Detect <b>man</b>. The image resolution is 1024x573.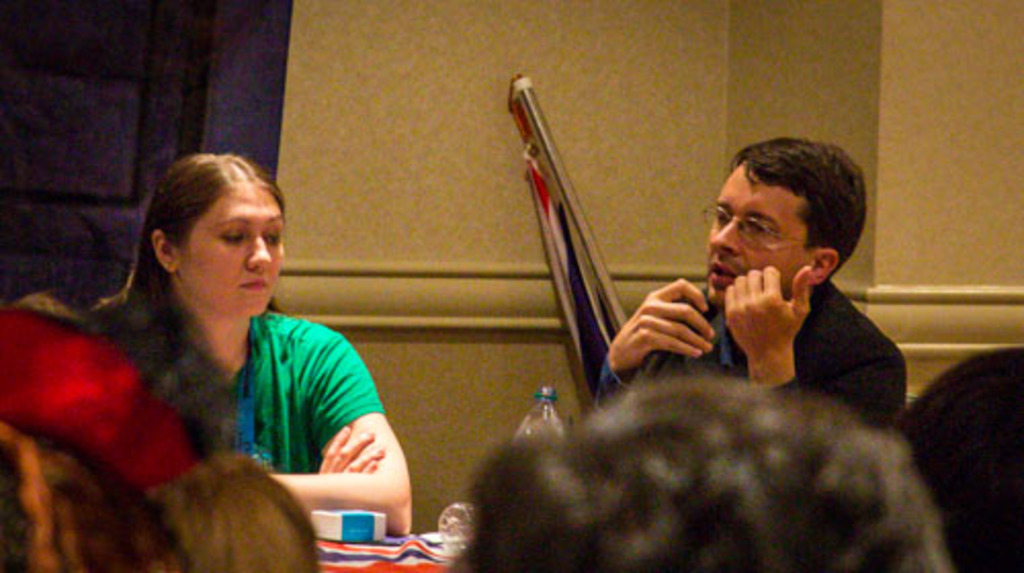
<box>592,139,926,442</box>.
